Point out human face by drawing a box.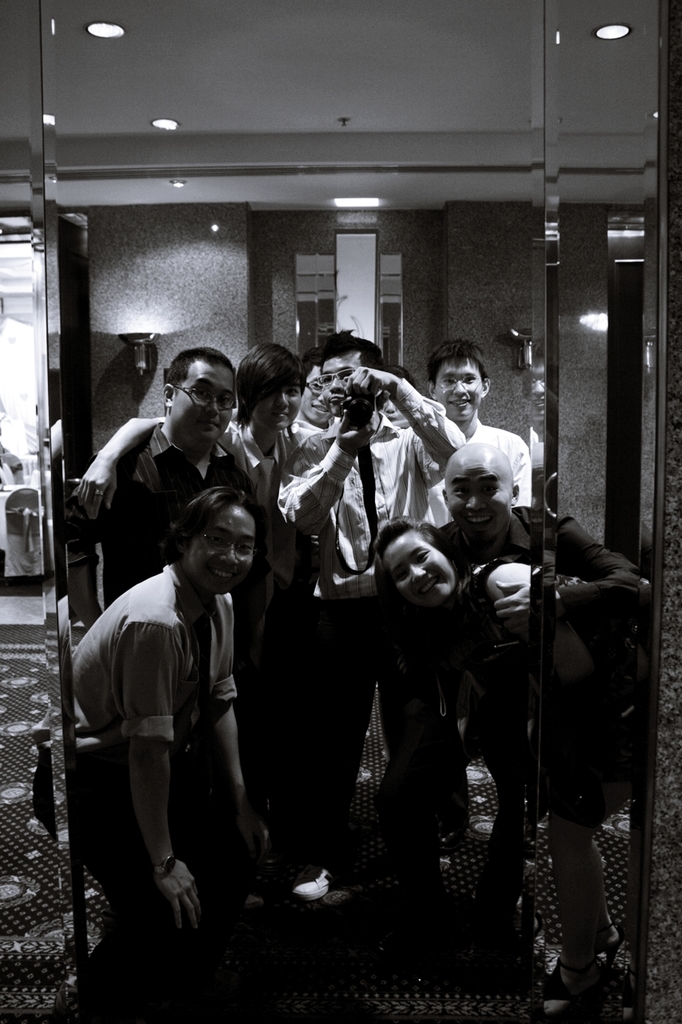
(x1=434, y1=357, x2=481, y2=422).
